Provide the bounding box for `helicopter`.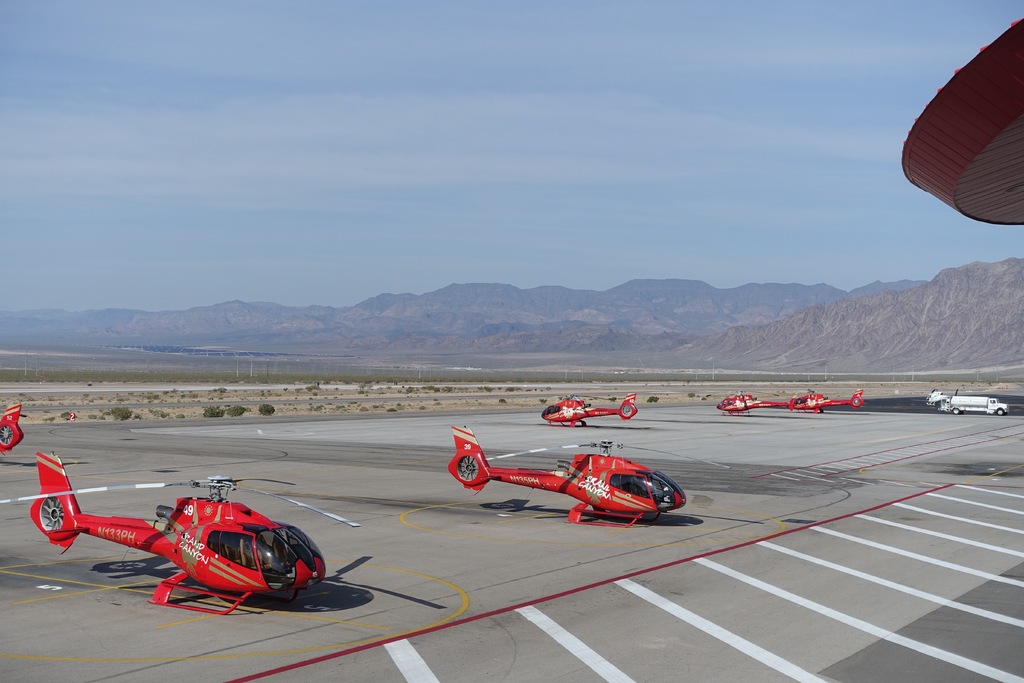
[0, 449, 362, 619].
